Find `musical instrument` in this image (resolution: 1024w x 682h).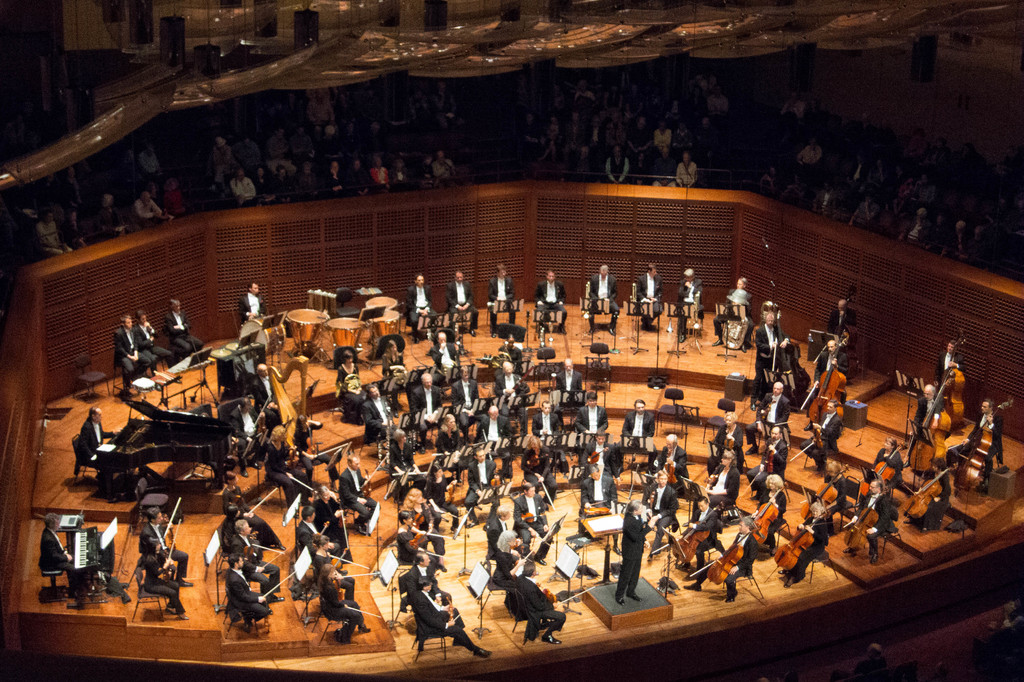
x1=803, y1=342, x2=846, y2=434.
